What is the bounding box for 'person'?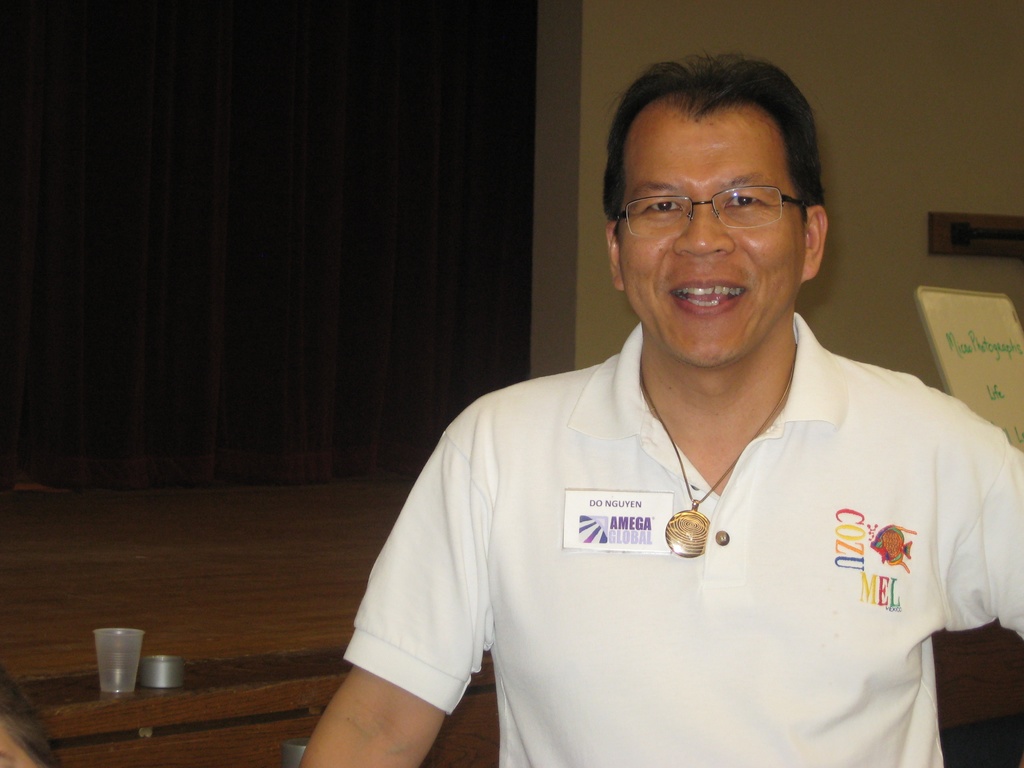
box=[330, 61, 1023, 767].
